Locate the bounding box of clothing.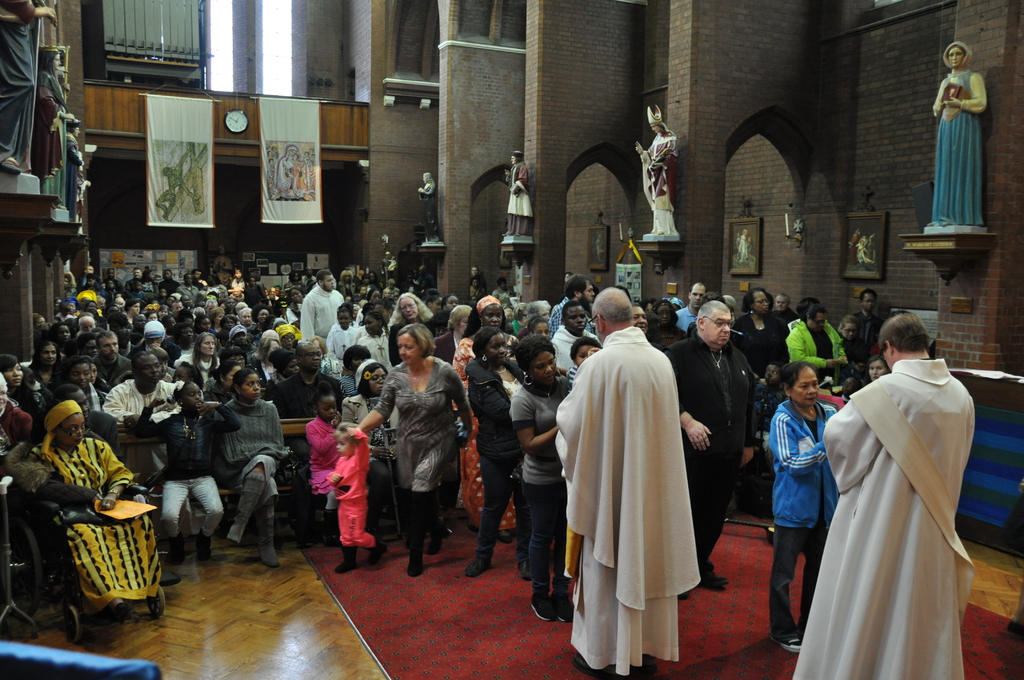
Bounding box: pyautogui.locateOnScreen(11, 391, 166, 601).
